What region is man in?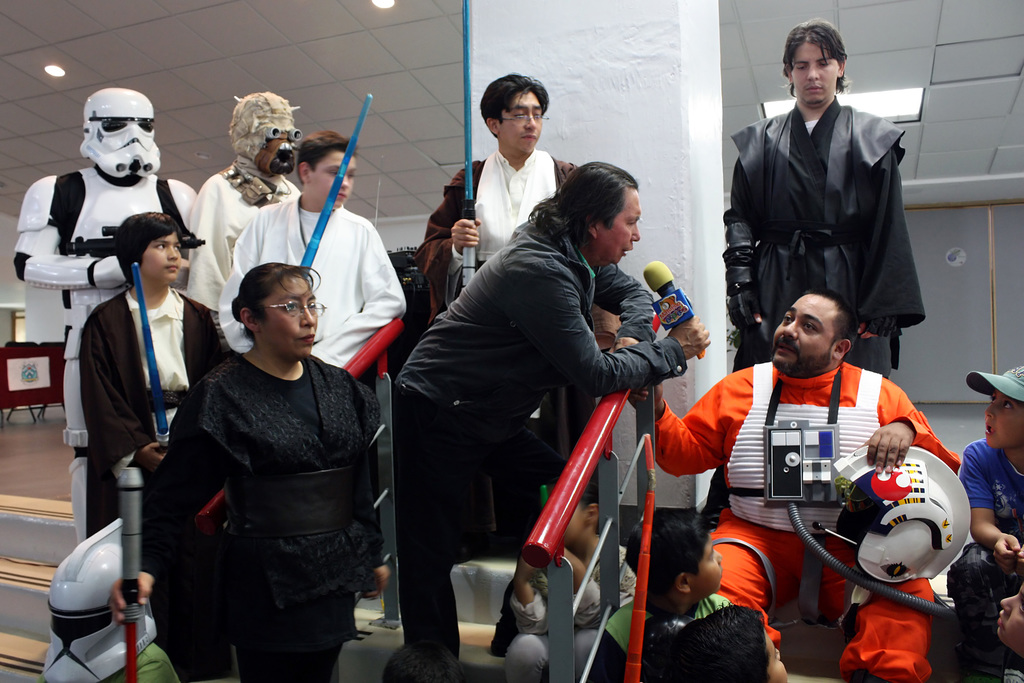
(x1=625, y1=284, x2=944, y2=682).
